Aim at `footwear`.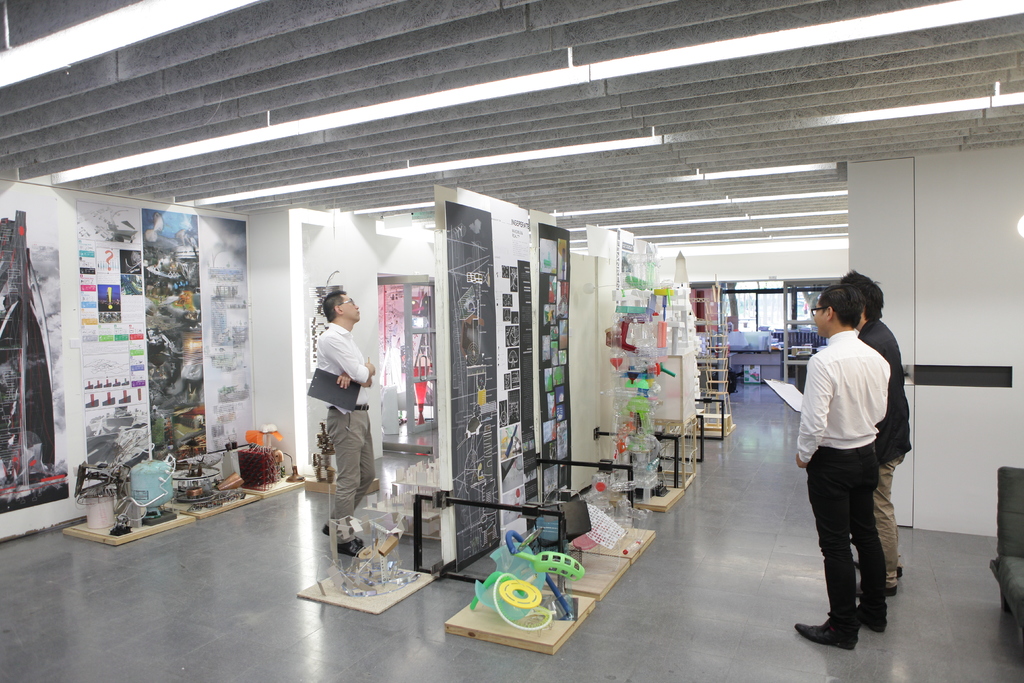
Aimed at 333, 536, 364, 557.
